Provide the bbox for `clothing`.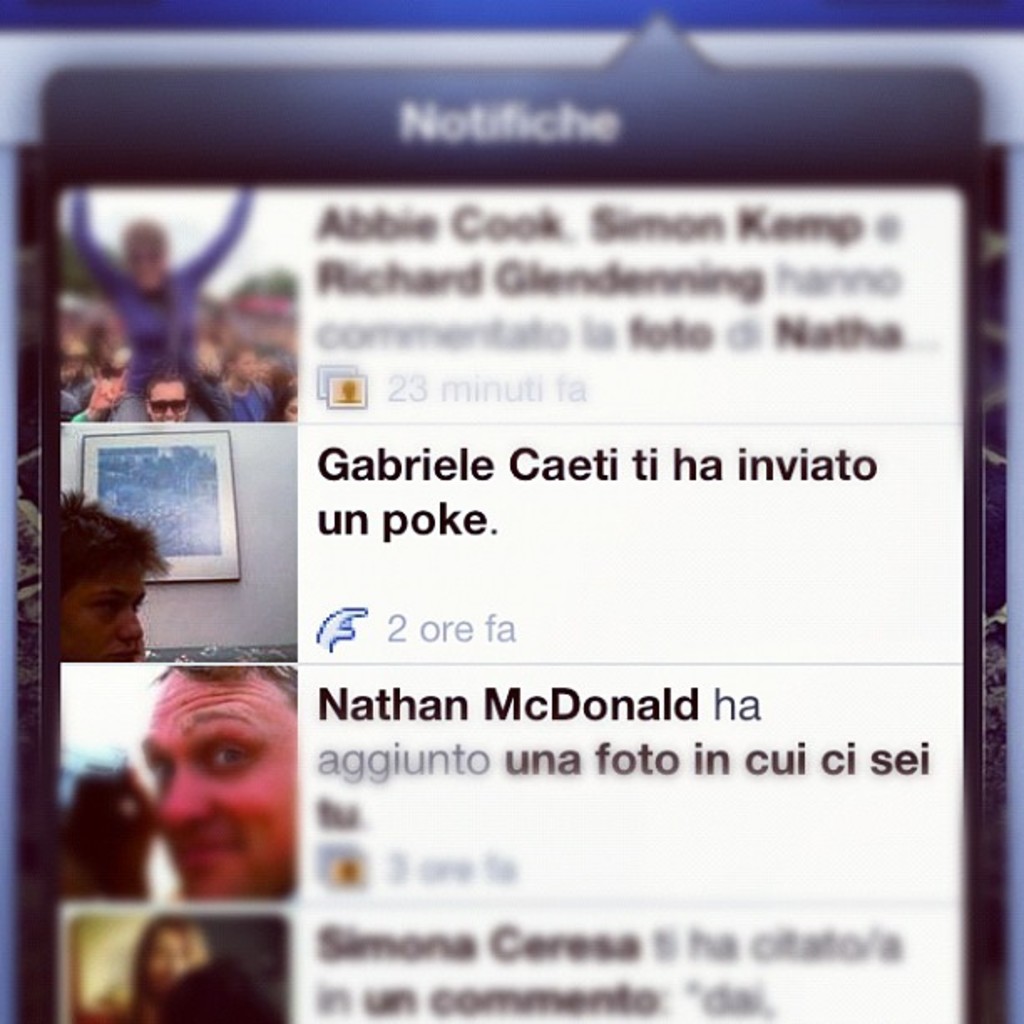
64,412,85,425.
